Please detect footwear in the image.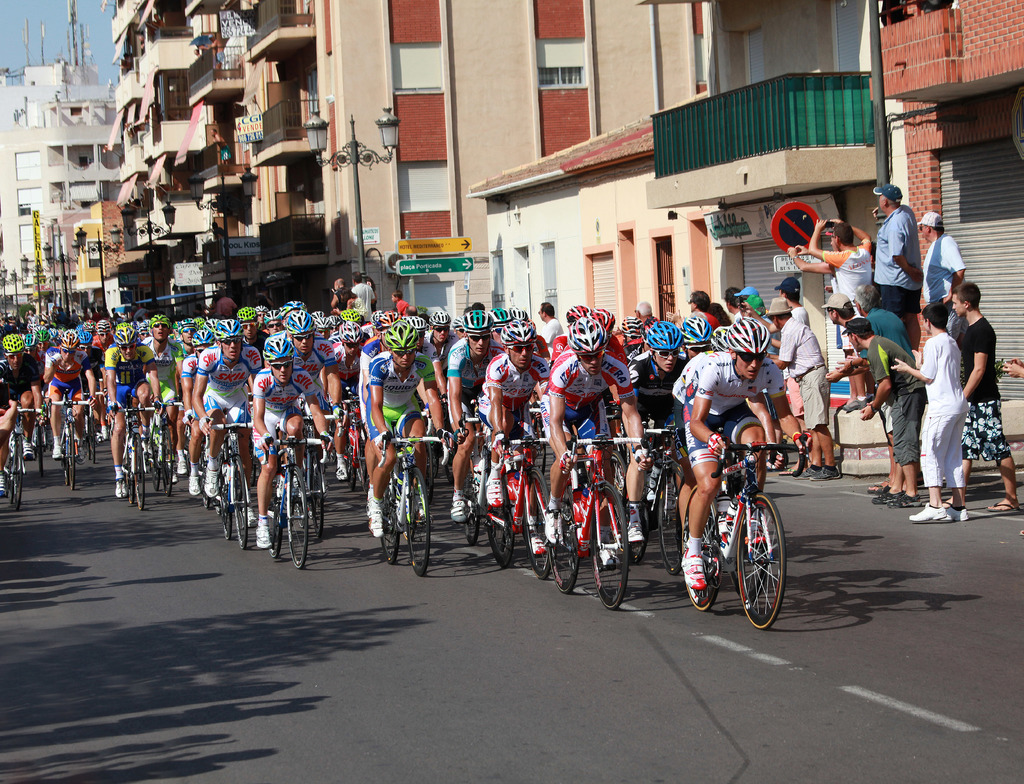
rect(769, 451, 789, 468).
